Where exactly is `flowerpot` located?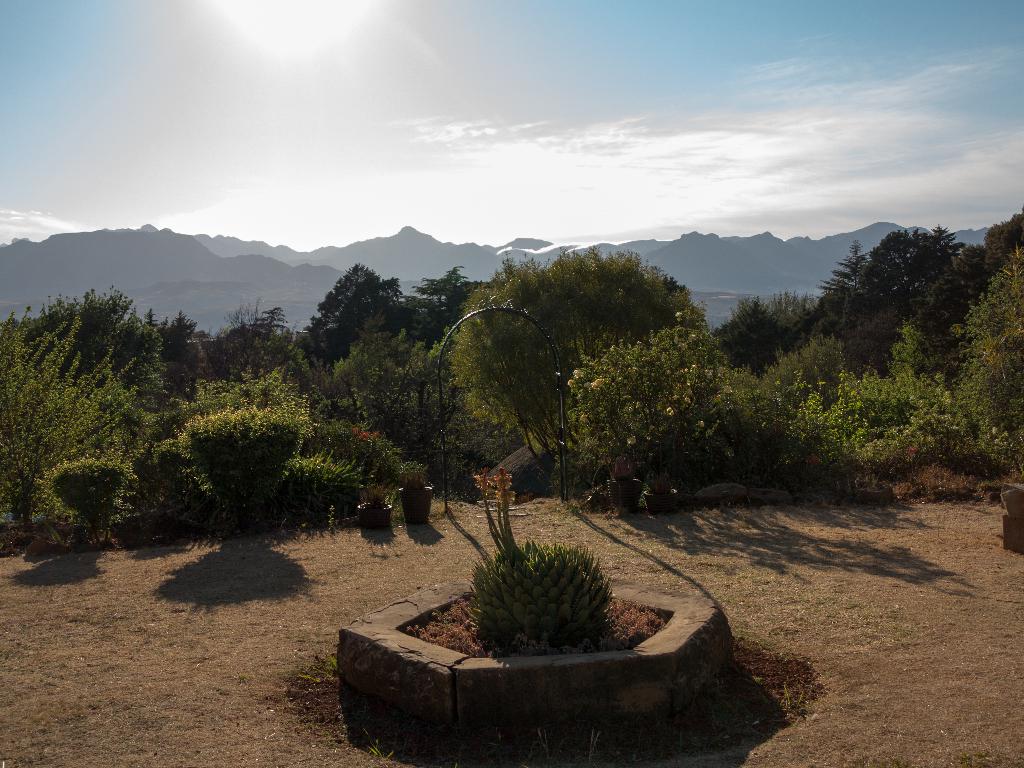
Its bounding box is box(606, 476, 635, 514).
